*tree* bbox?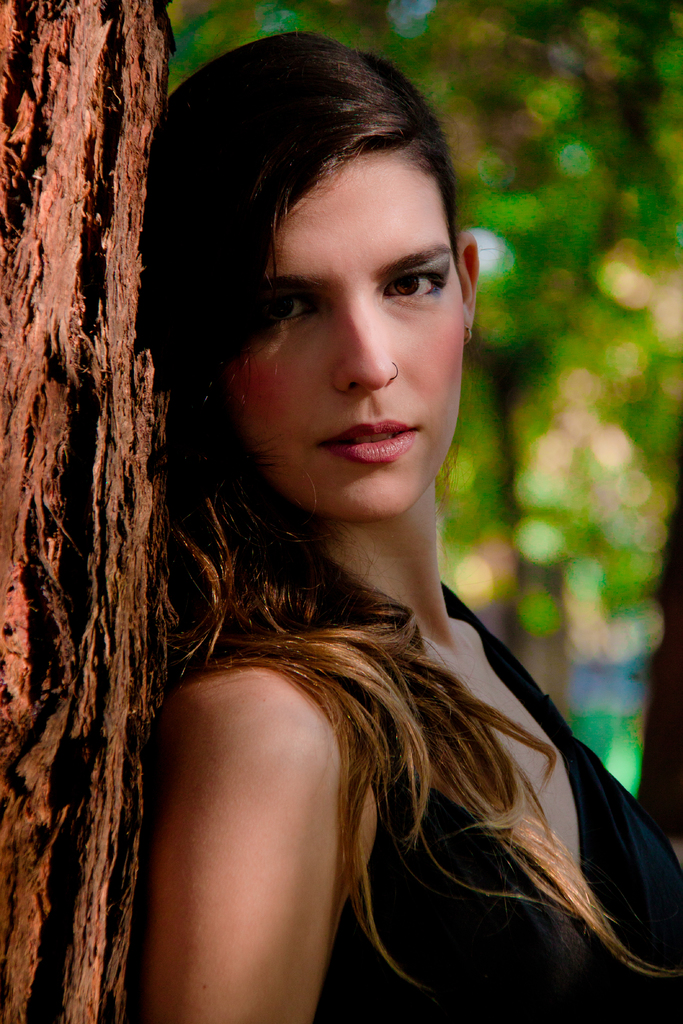
left=0, top=0, right=177, bottom=1023
